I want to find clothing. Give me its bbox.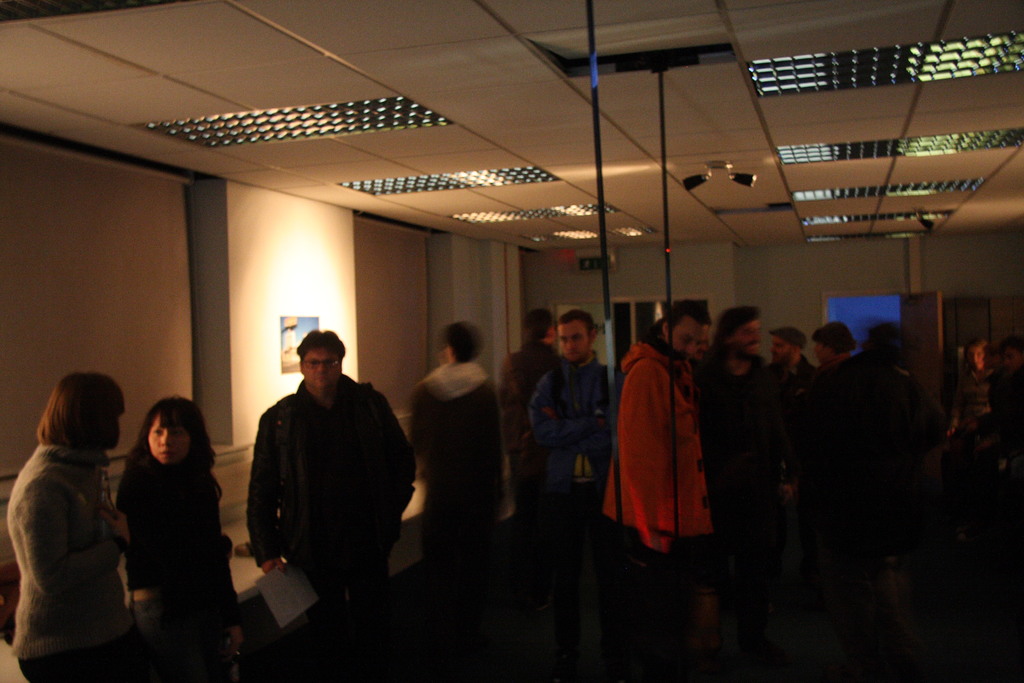
l=609, t=324, r=724, b=570.
